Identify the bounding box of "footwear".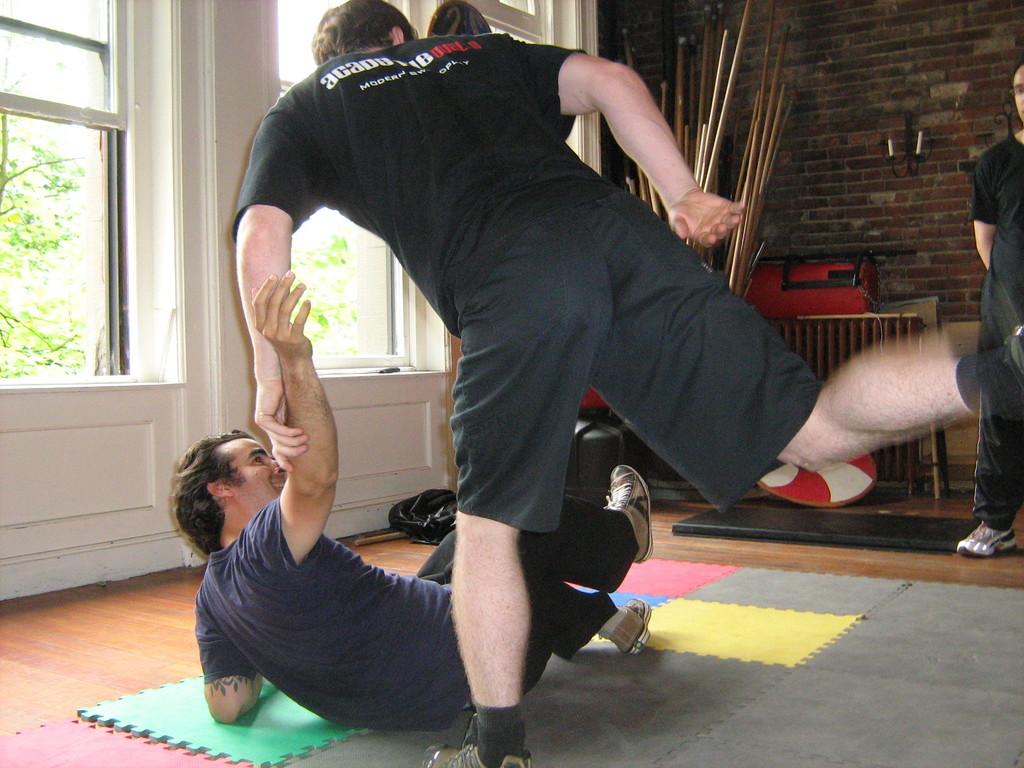
bbox=[424, 741, 529, 767].
